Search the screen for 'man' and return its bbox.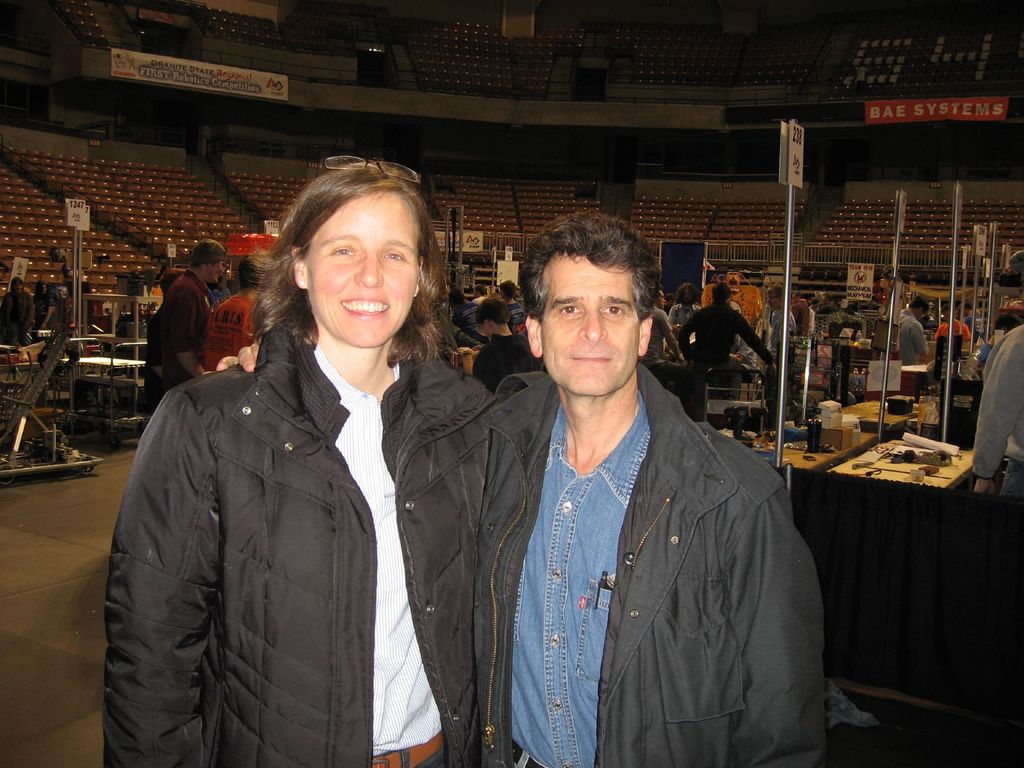
Found: (452,289,480,330).
